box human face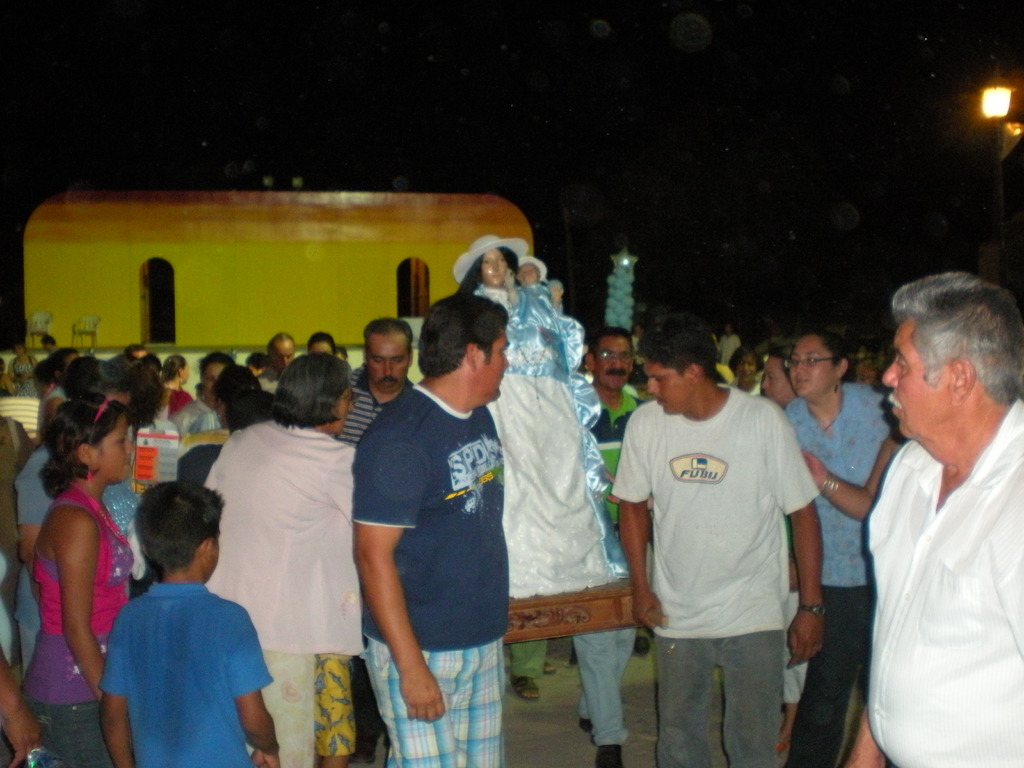
bbox=(479, 326, 514, 404)
